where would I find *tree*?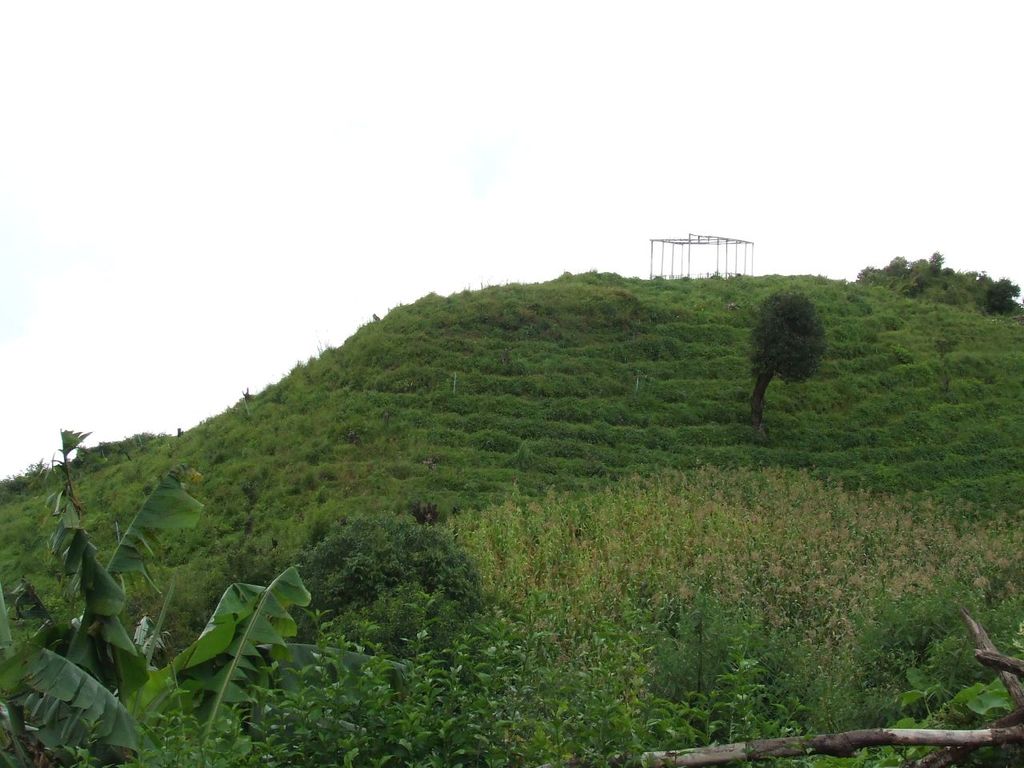
At 745, 282, 835, 428.
